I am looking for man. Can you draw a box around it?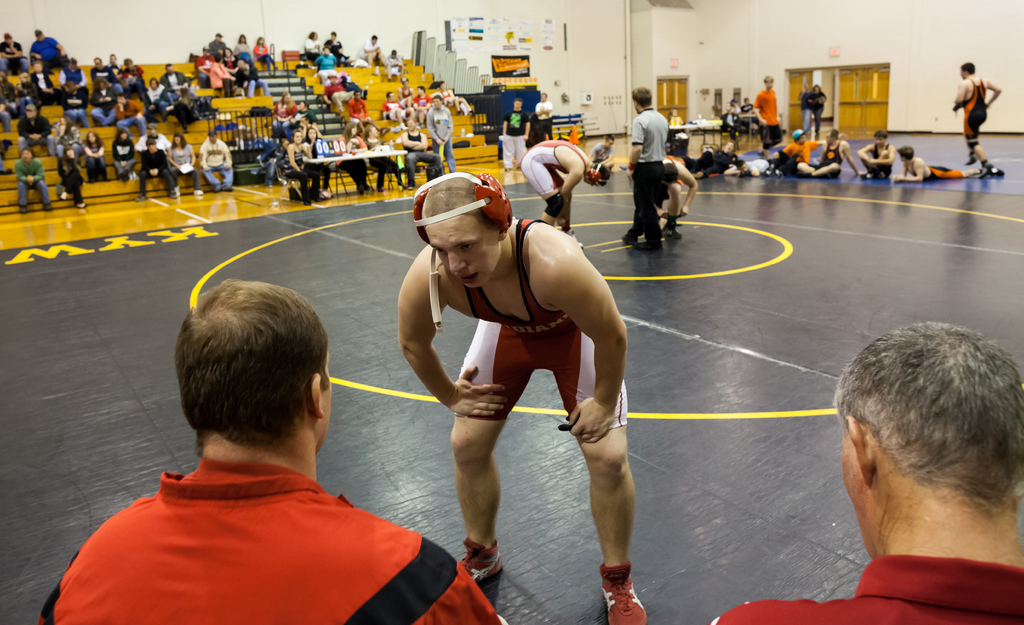
Sure, the bounding box is l=31, t=31, r=70, b=64.
